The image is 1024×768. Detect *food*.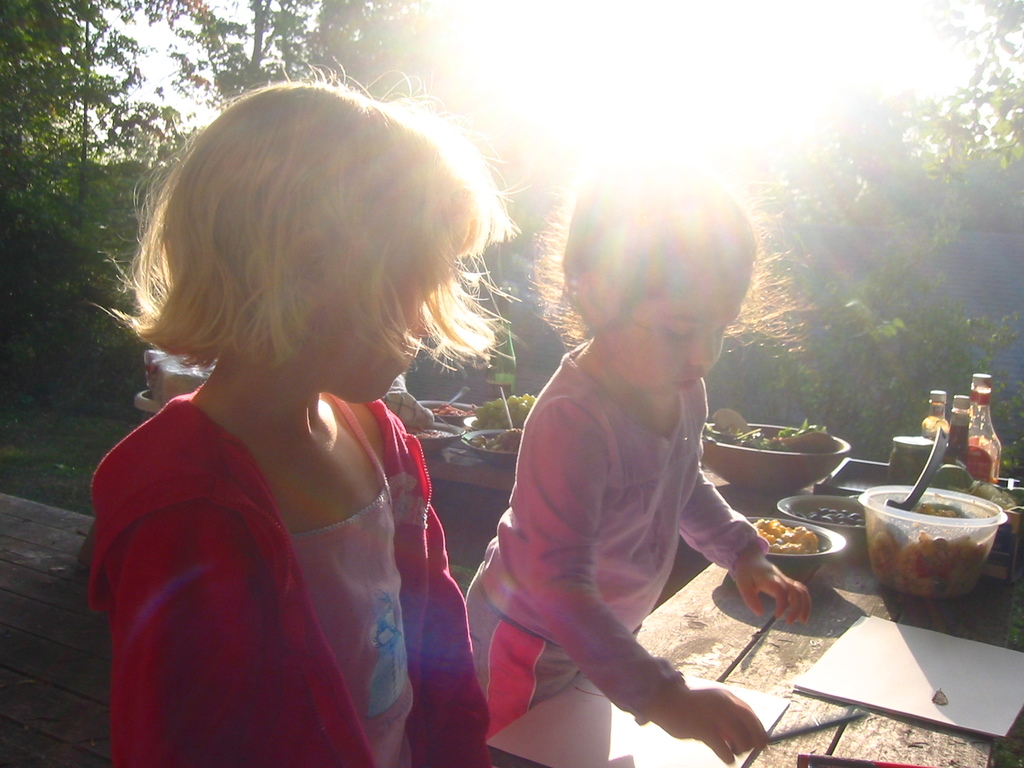
Detection: (left=749, top=516, right=820, bottom=558).
